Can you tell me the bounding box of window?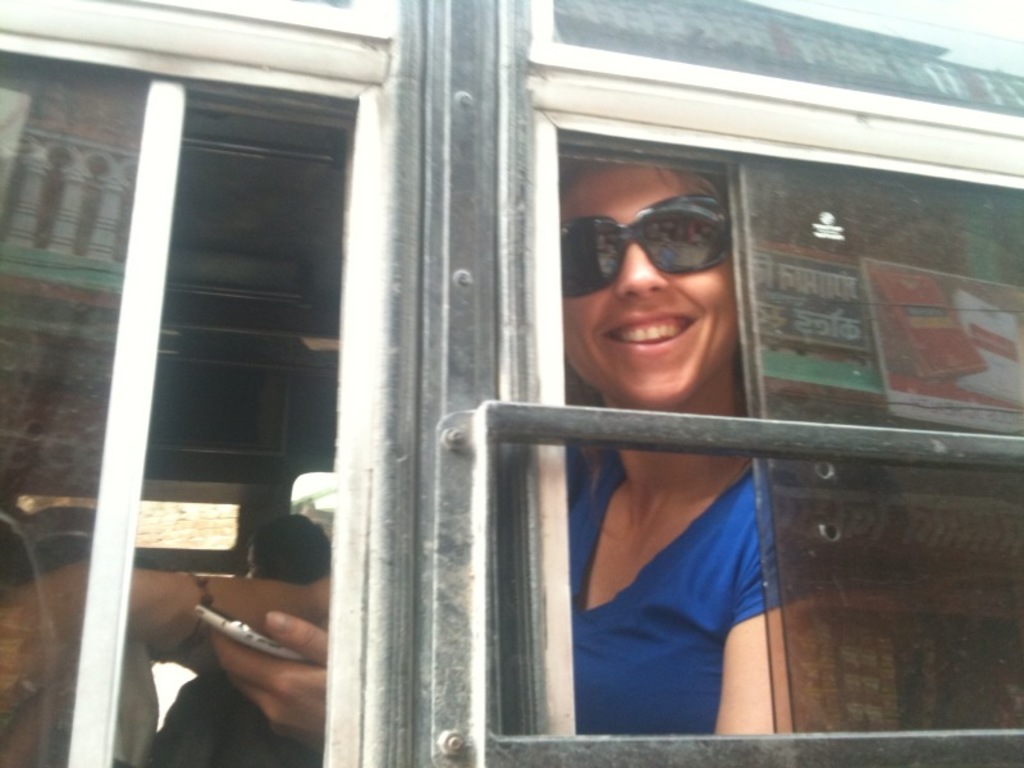
l=498, t=111, r=1023, b=737.
